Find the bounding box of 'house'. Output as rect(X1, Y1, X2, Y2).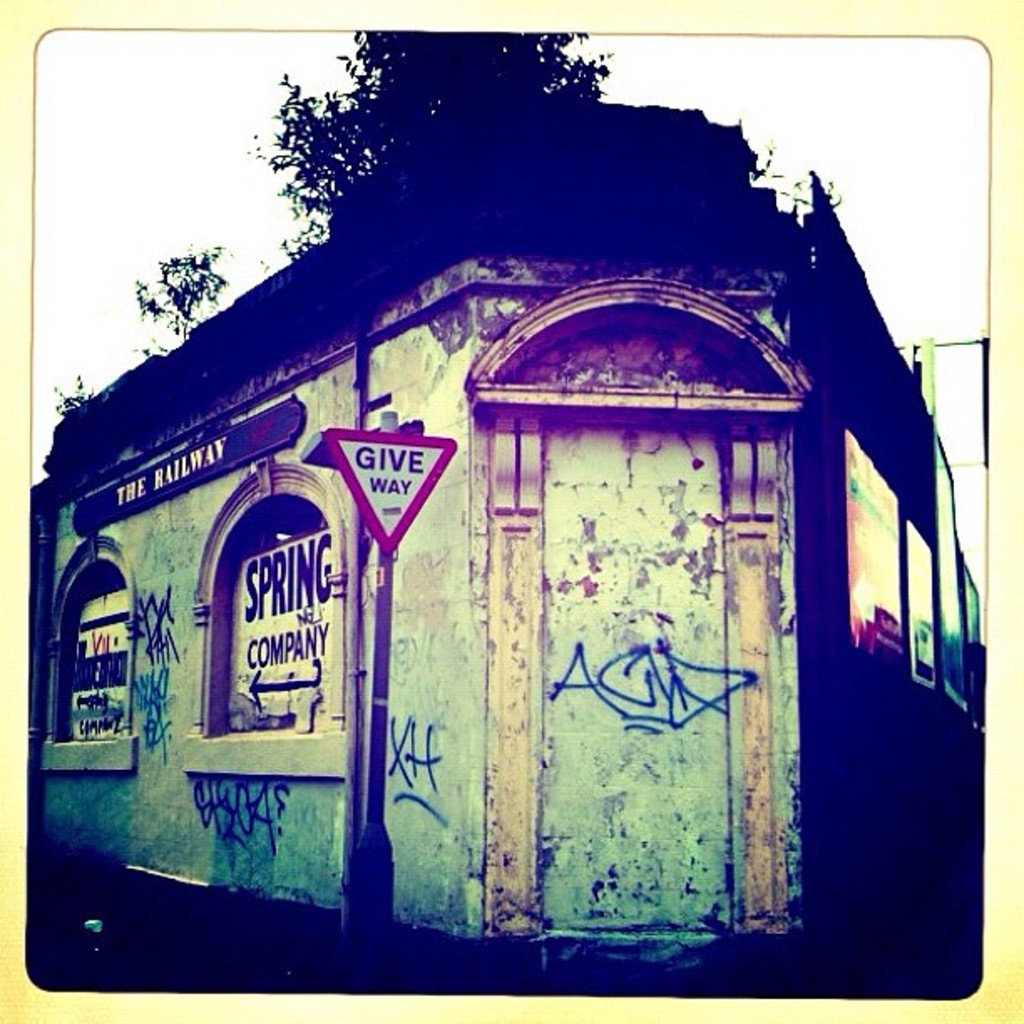
rect(35, 104, 980, 996).
